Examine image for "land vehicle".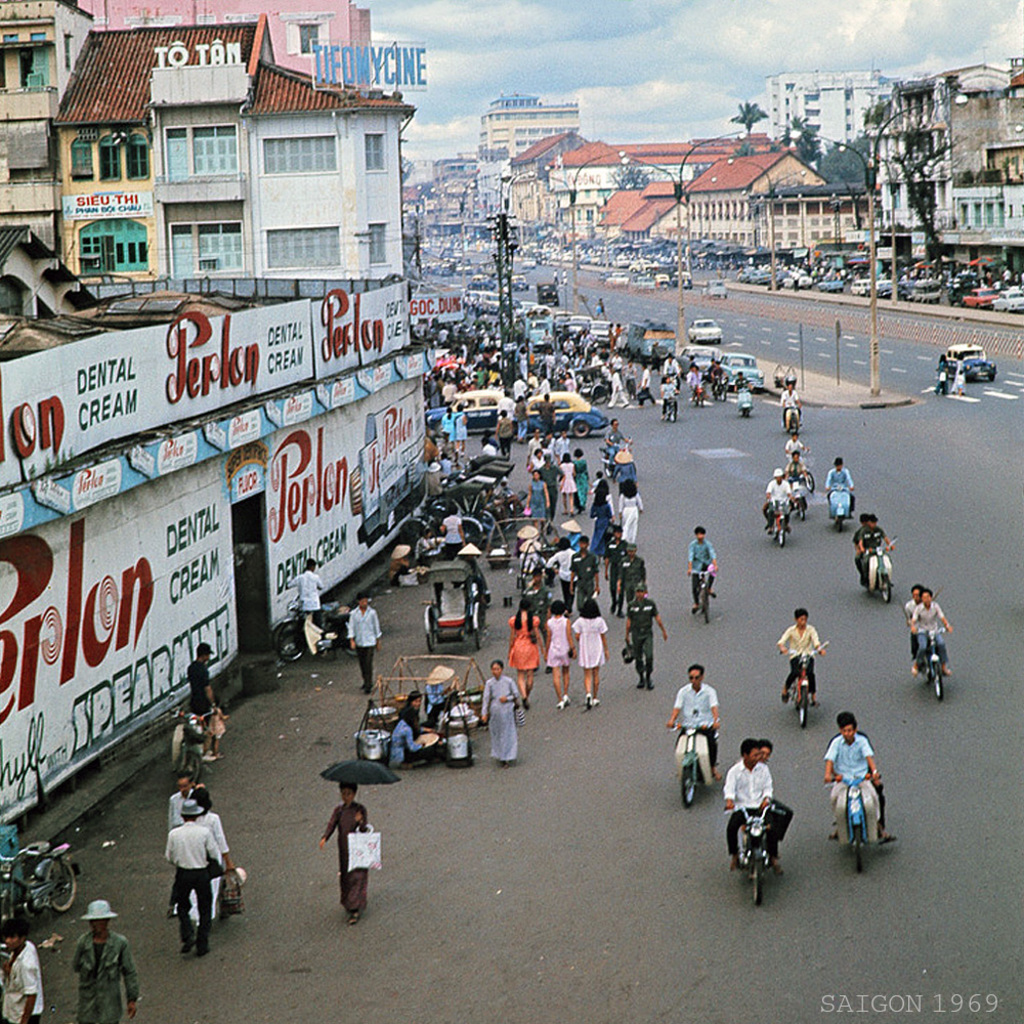
Examination result: 718, 350, 764, 388.
